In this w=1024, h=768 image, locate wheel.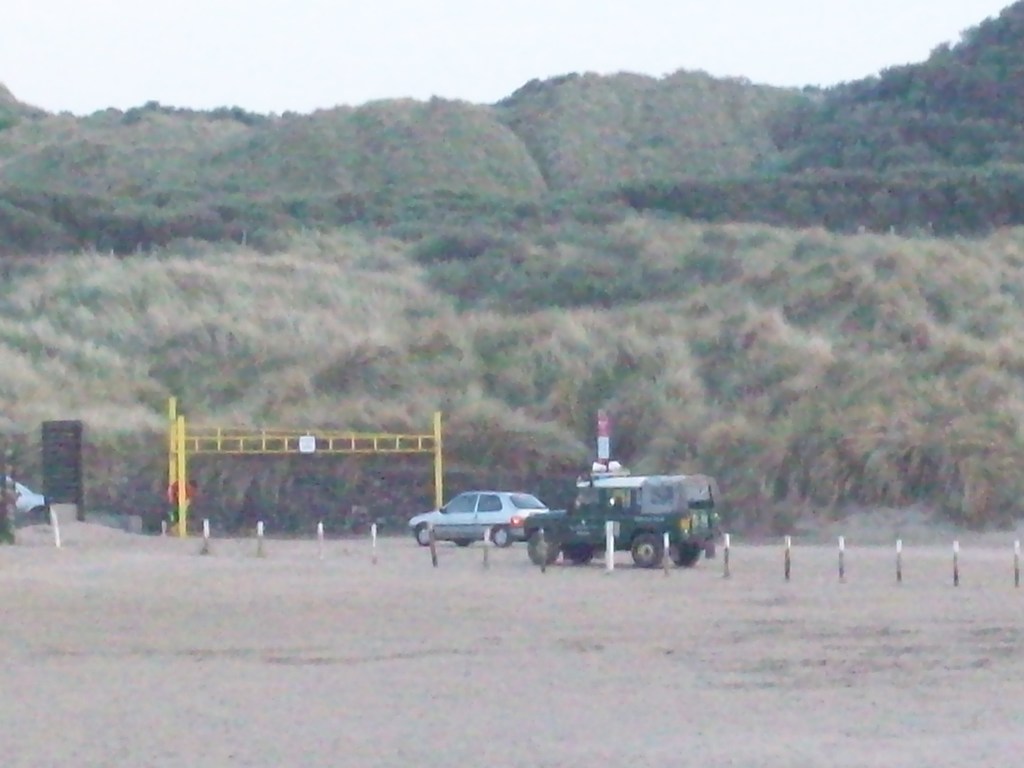
Bounding box: crop(669, 545, 695, 566).
